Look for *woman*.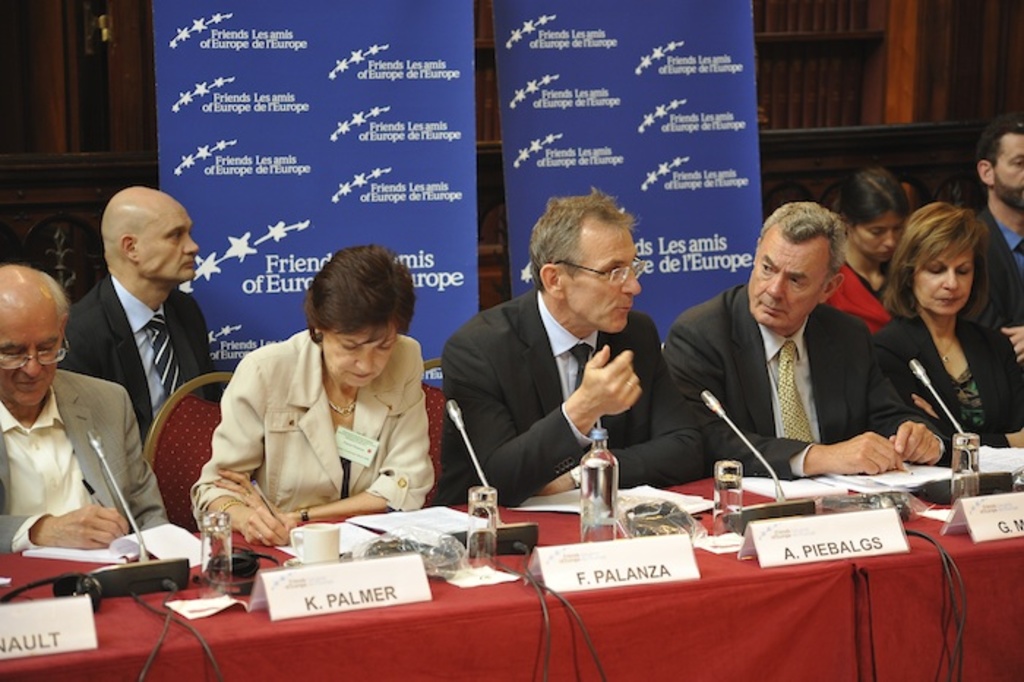
Found: crop(827, 165, 919, 340).
